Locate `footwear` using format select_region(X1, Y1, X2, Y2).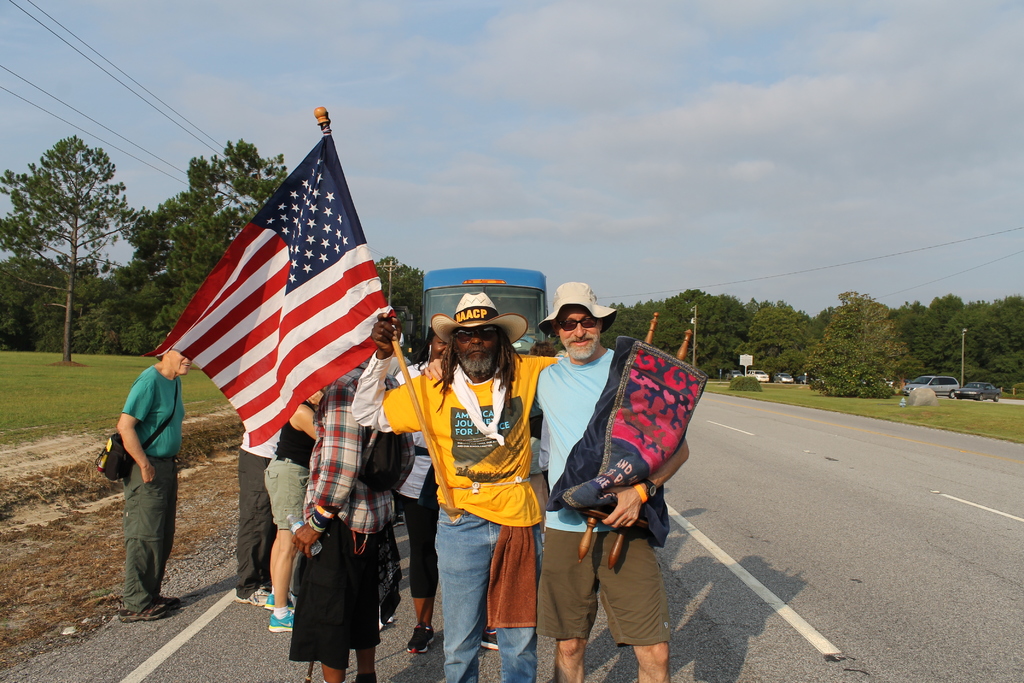
select_region(266, 593, 275, 609).
